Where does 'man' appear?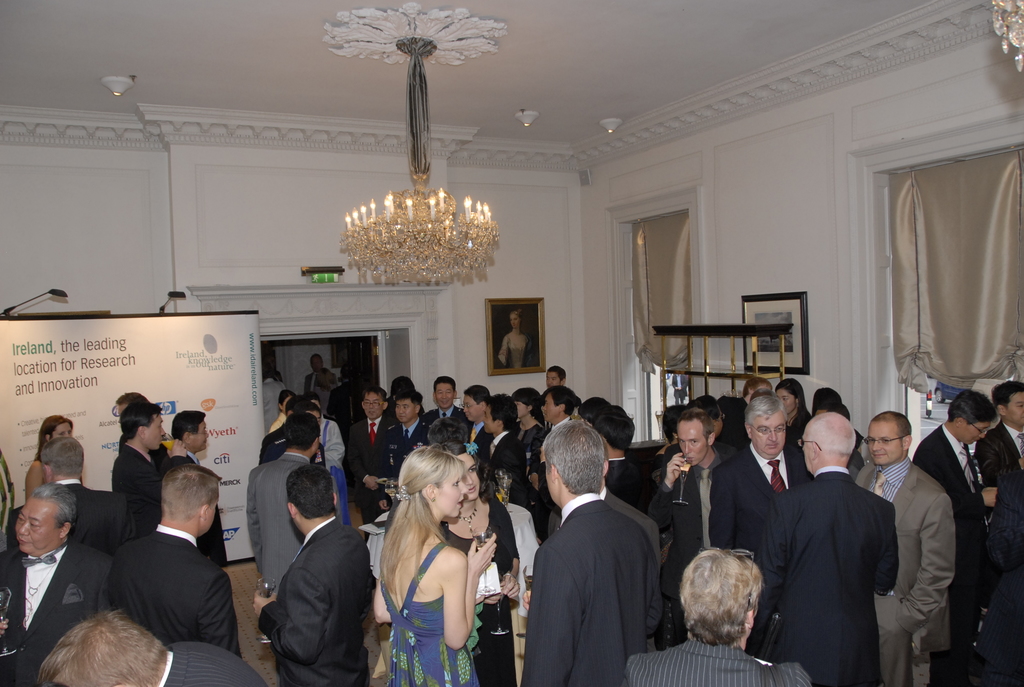
Appears at [422,374,467,438].
